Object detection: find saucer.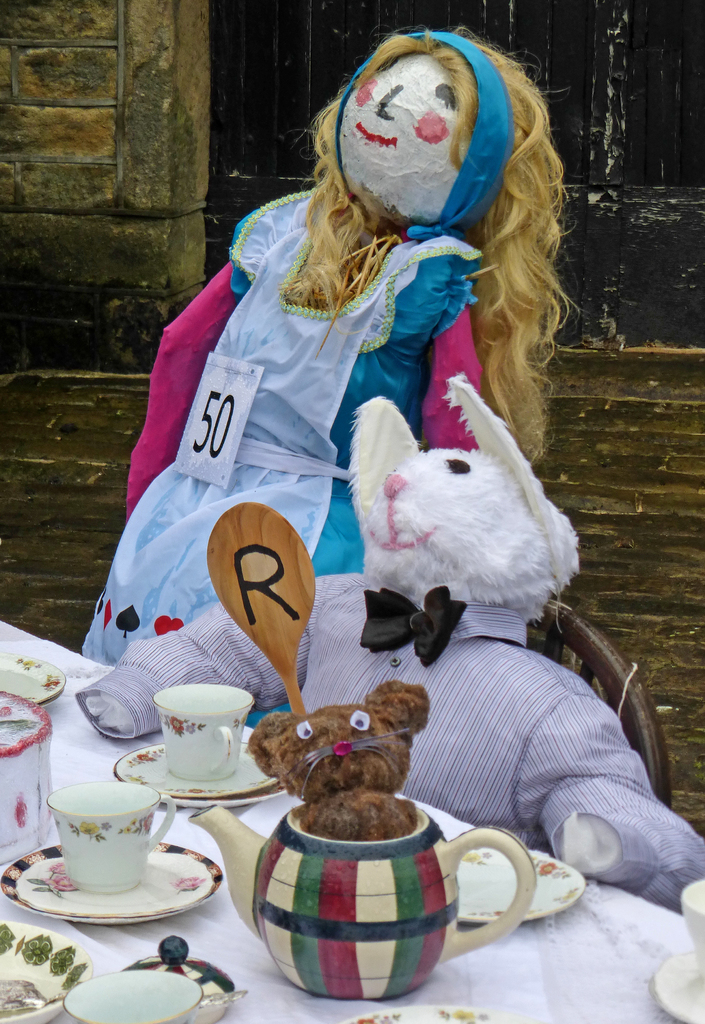
[648,944,704,1023].
